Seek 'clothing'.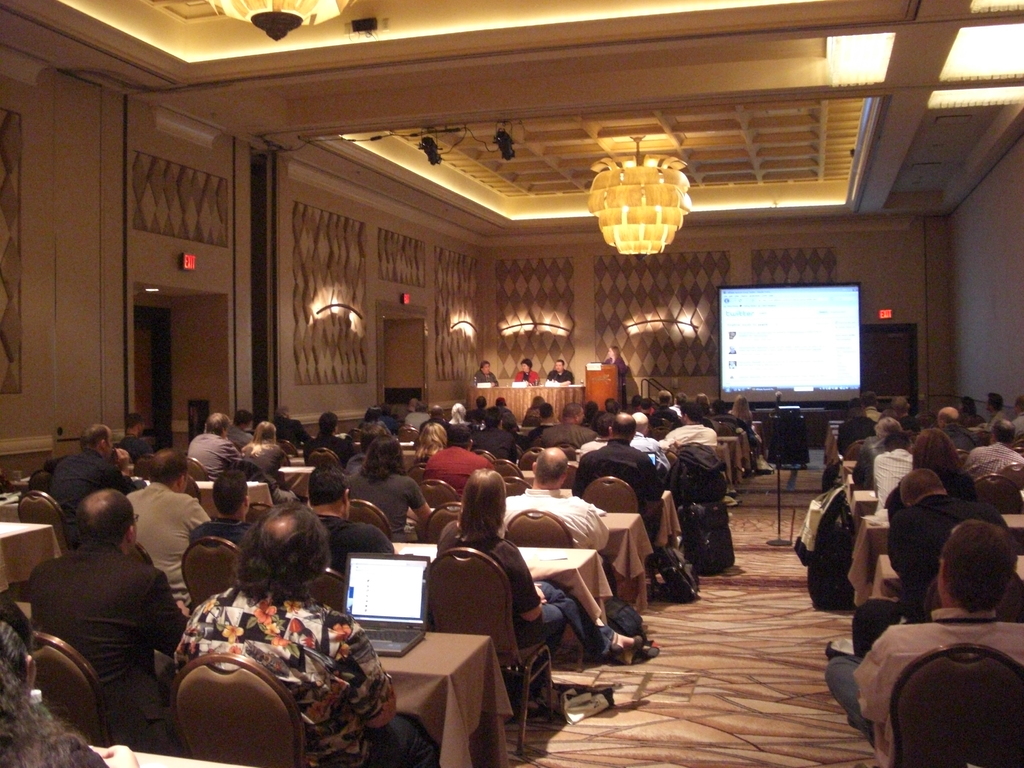
122 470 211 586.
